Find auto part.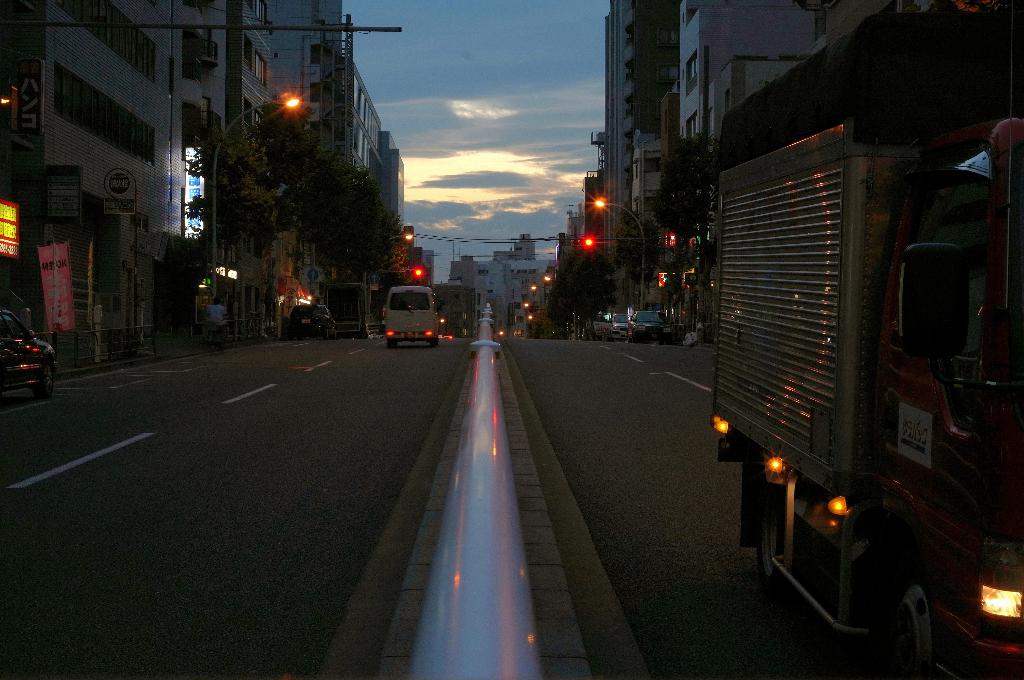
box(381, 280, 441, 341).
